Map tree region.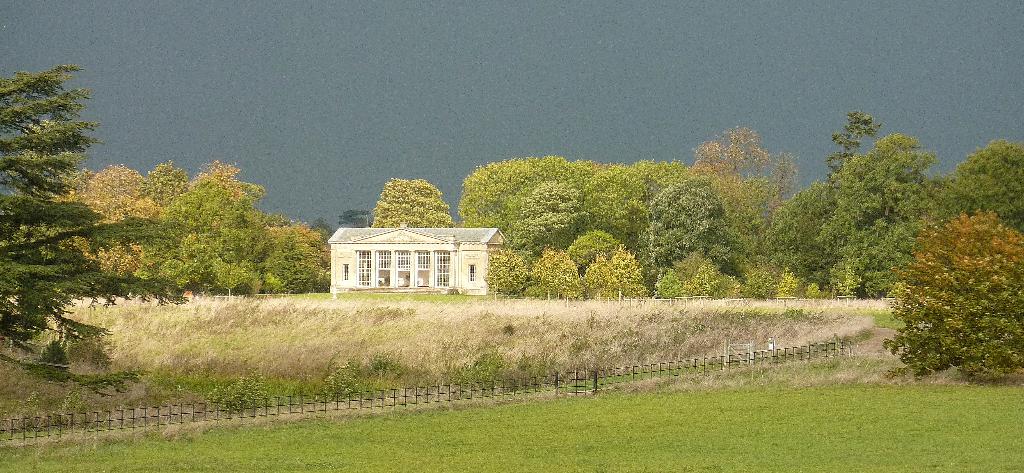
Mapped to 883/166/1009/390.
